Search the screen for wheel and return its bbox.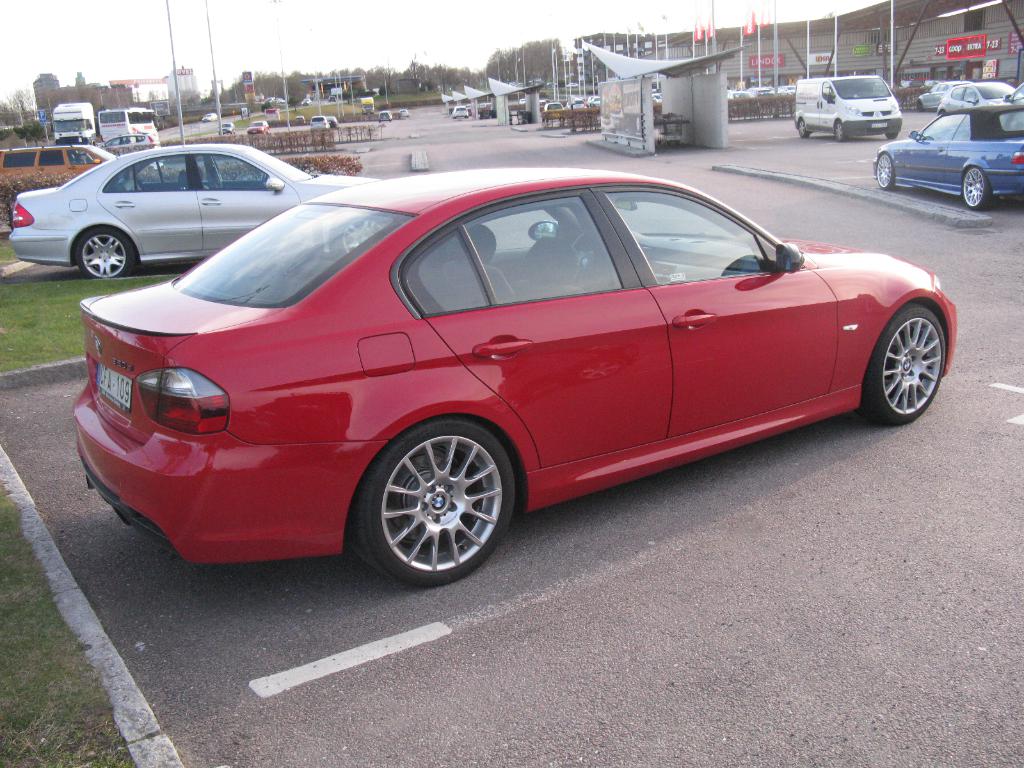
Found: left=792, top=118, right=810, bottom=140.
